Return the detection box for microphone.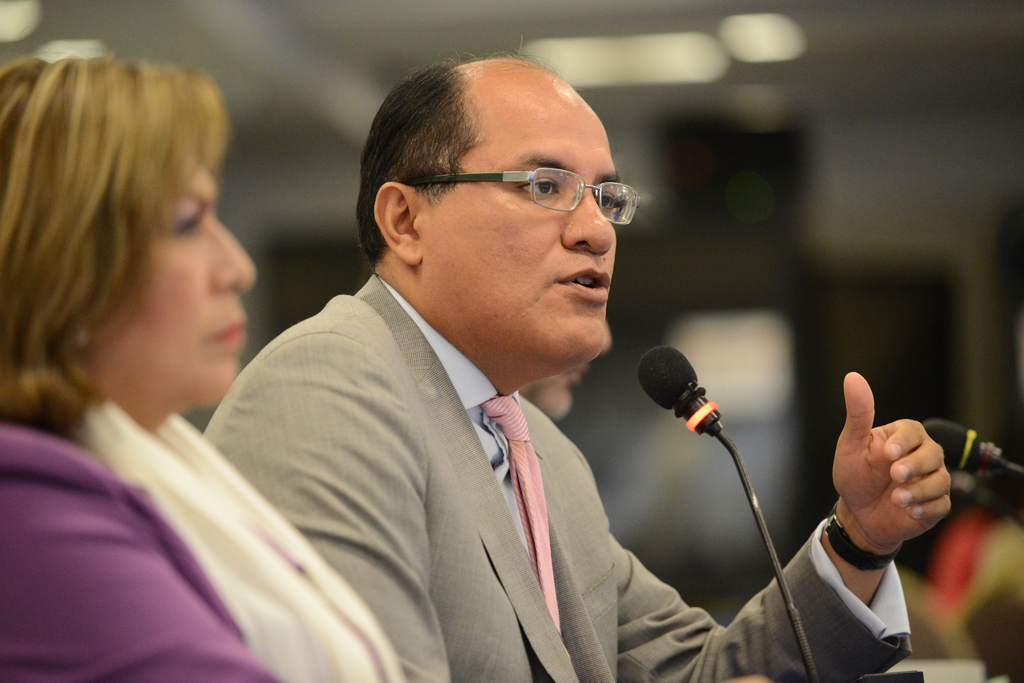
(left=920, top=419, right=1005, bottom=474).
